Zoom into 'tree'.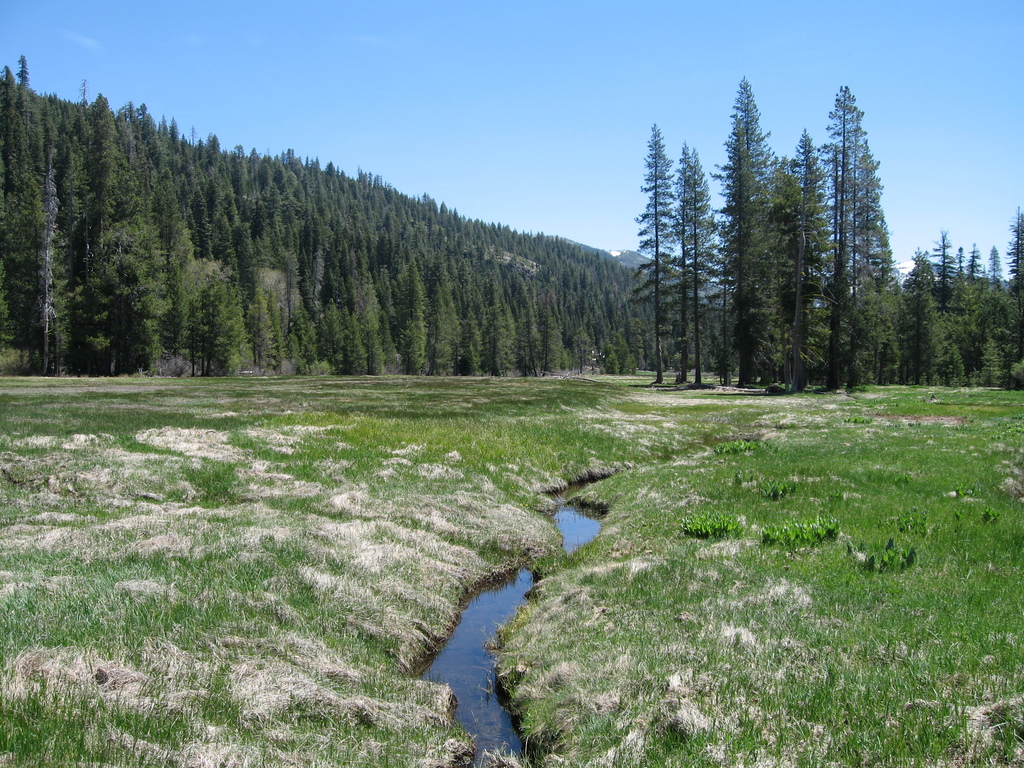
Zoom target: (x1=762, y1=156, x2=806, y2=391).
